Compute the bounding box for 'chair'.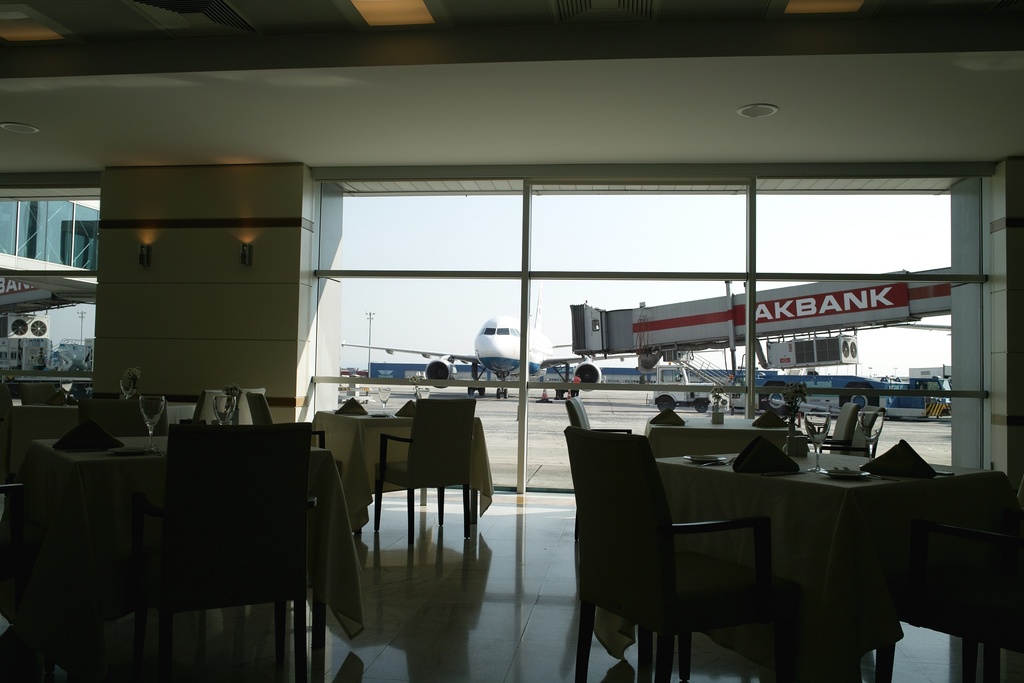
BBox(563, 425, 795, 682).
